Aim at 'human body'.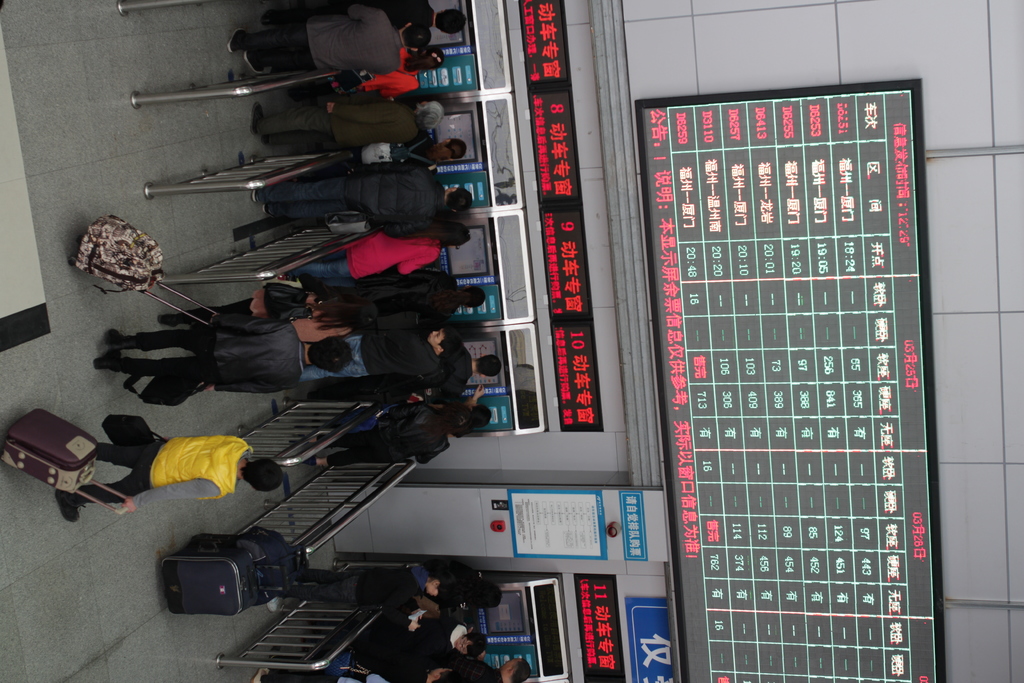
Aimed at box(296, 325, 431, 383).
